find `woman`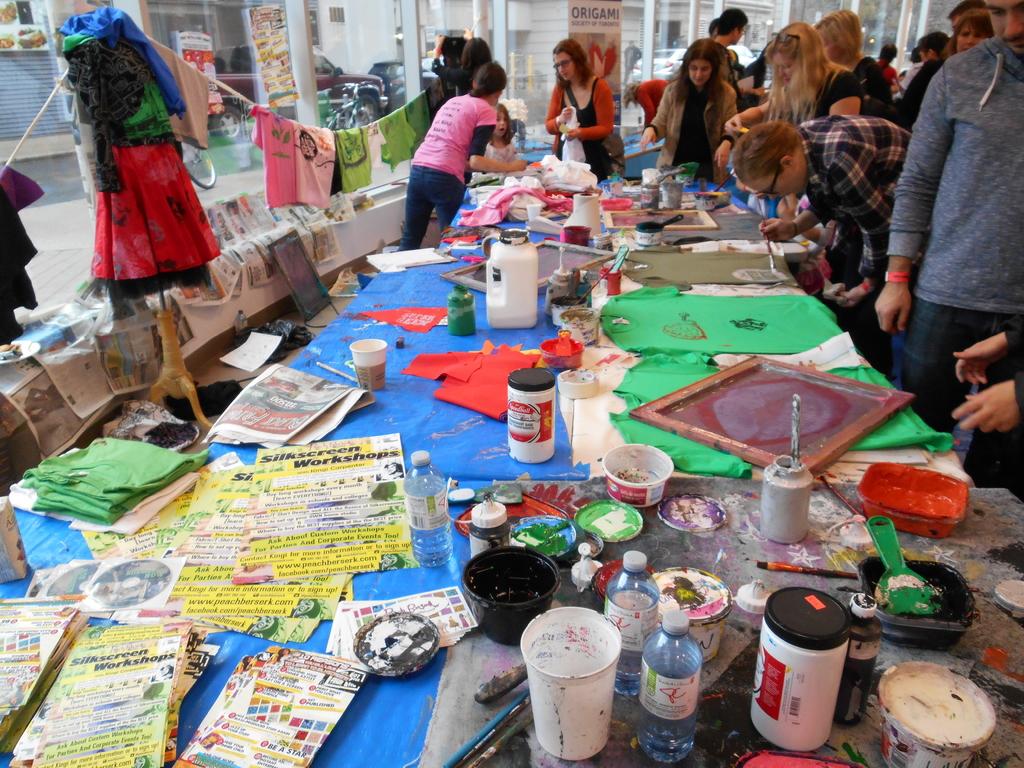
bbox(876, 44, 901, 127)
